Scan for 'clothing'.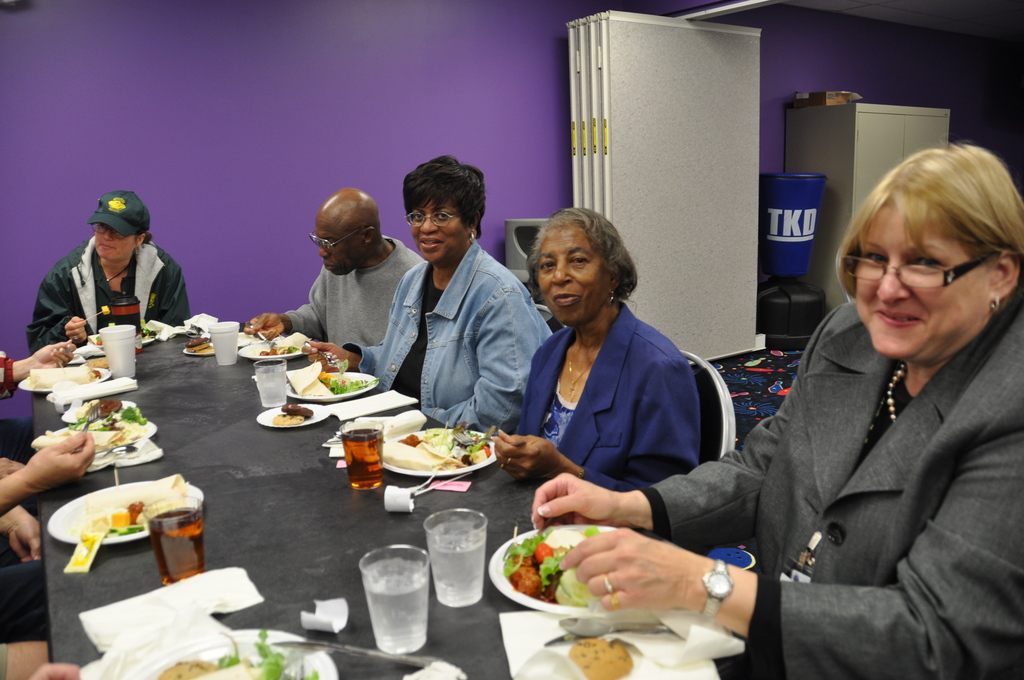
Scan result: region(518, 305, 701, 494).
